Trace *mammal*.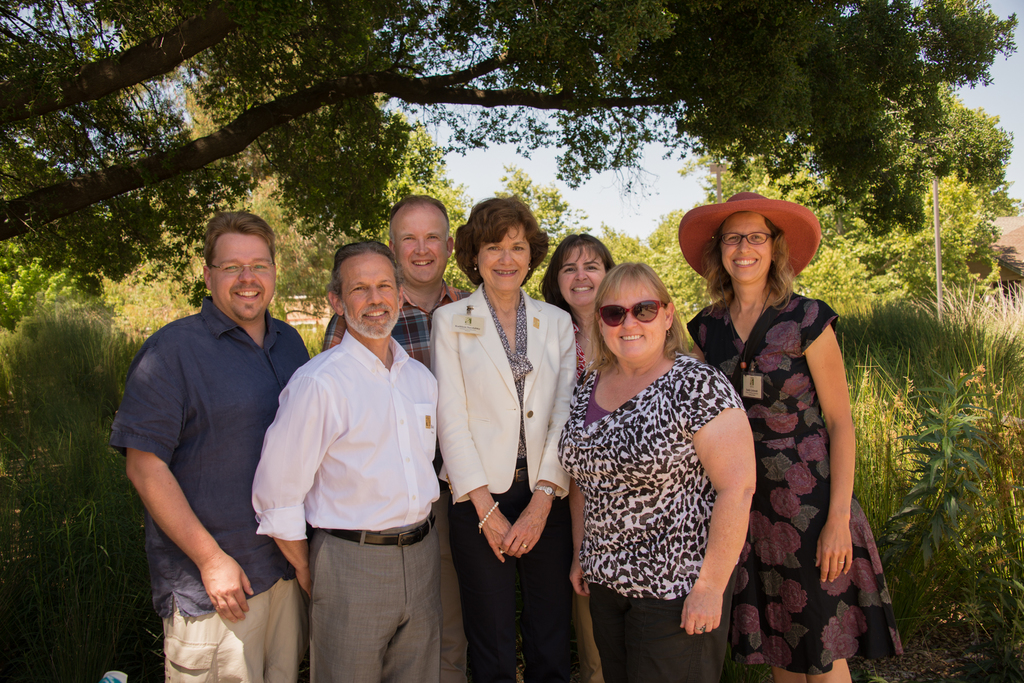
Traced to 251/241/440/682.
